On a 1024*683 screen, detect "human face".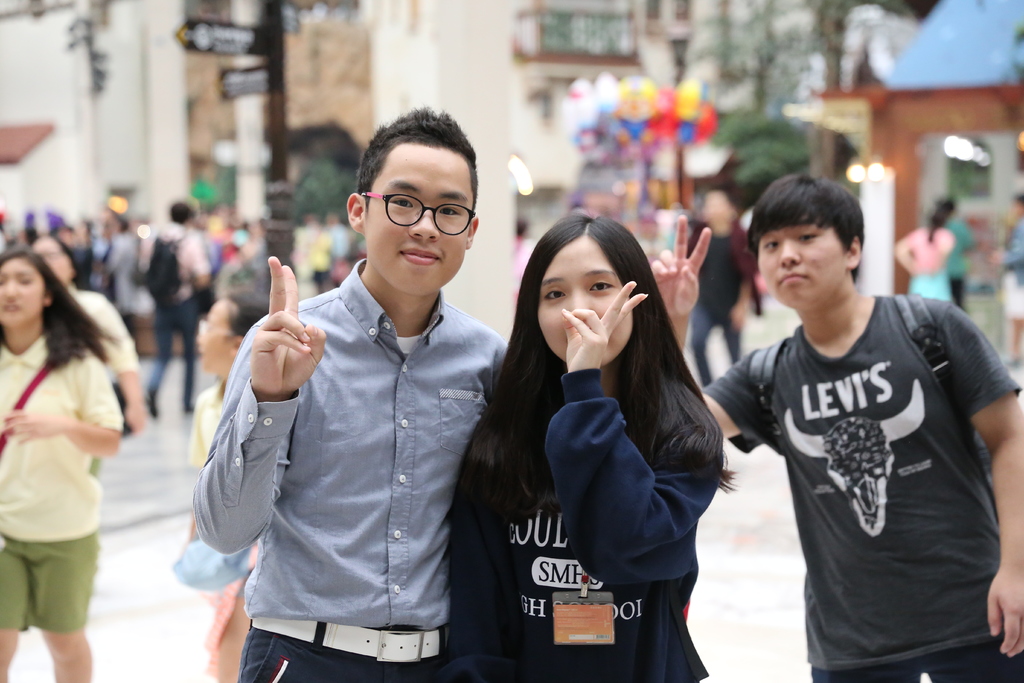
box(0, 260, 43, 336).
